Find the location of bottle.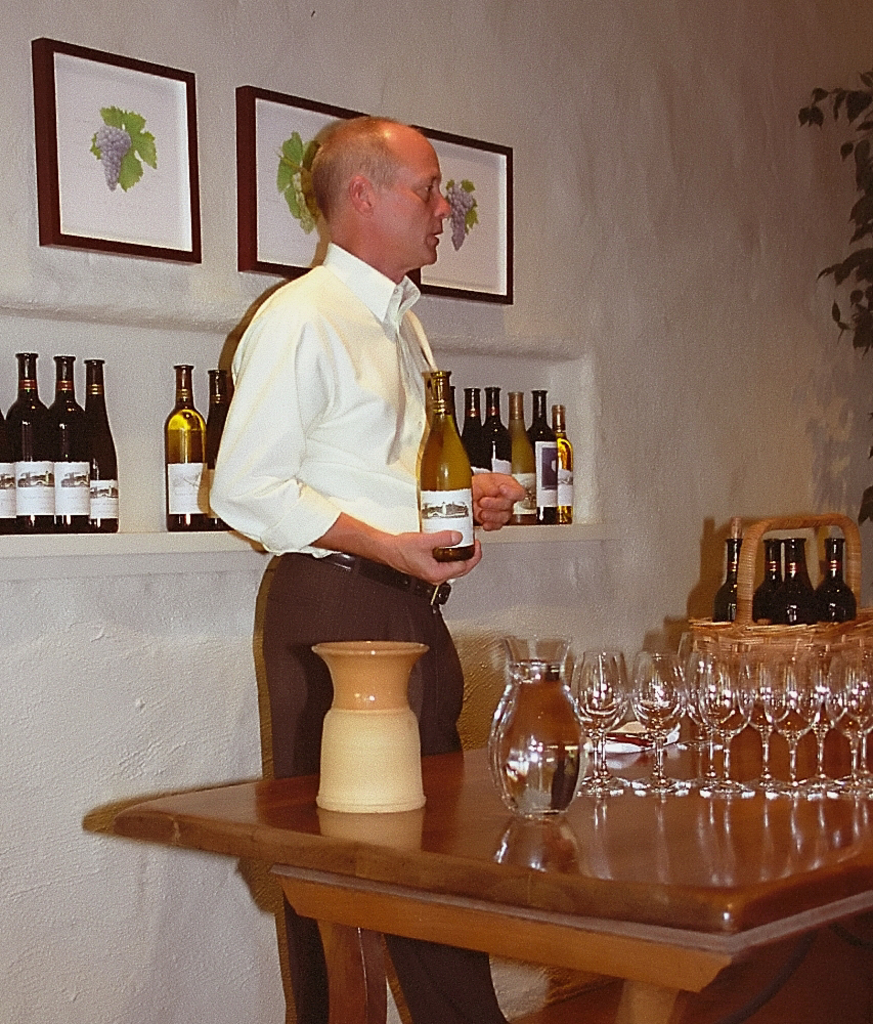
Location: (x1=749, y1=540, x2=787, y2=628).
